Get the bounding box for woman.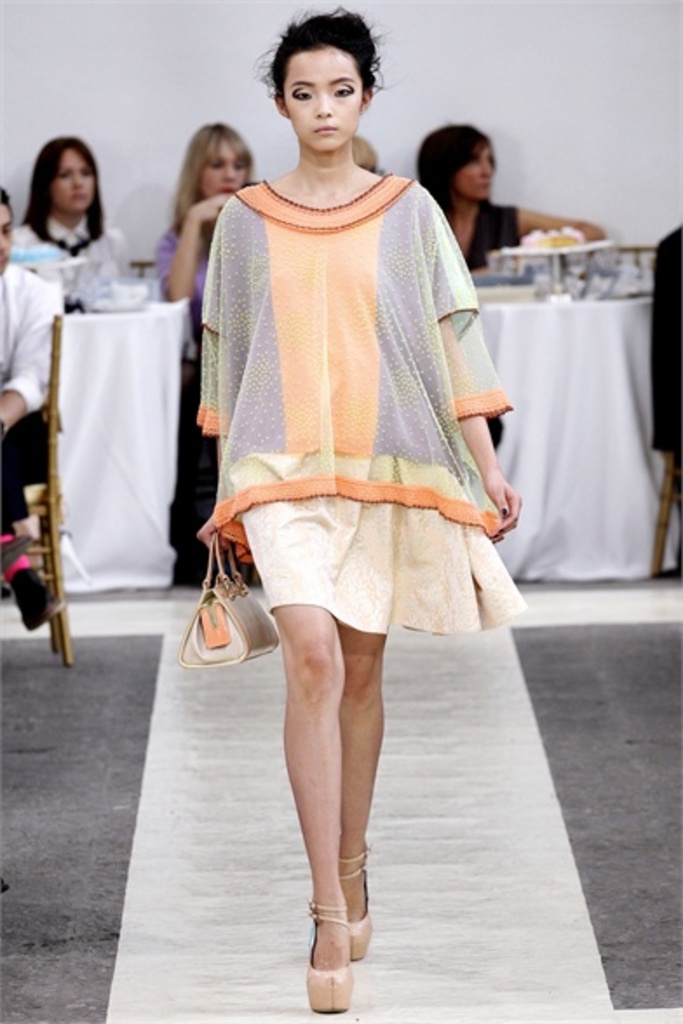
BBox(0, 127, 138, 298).
